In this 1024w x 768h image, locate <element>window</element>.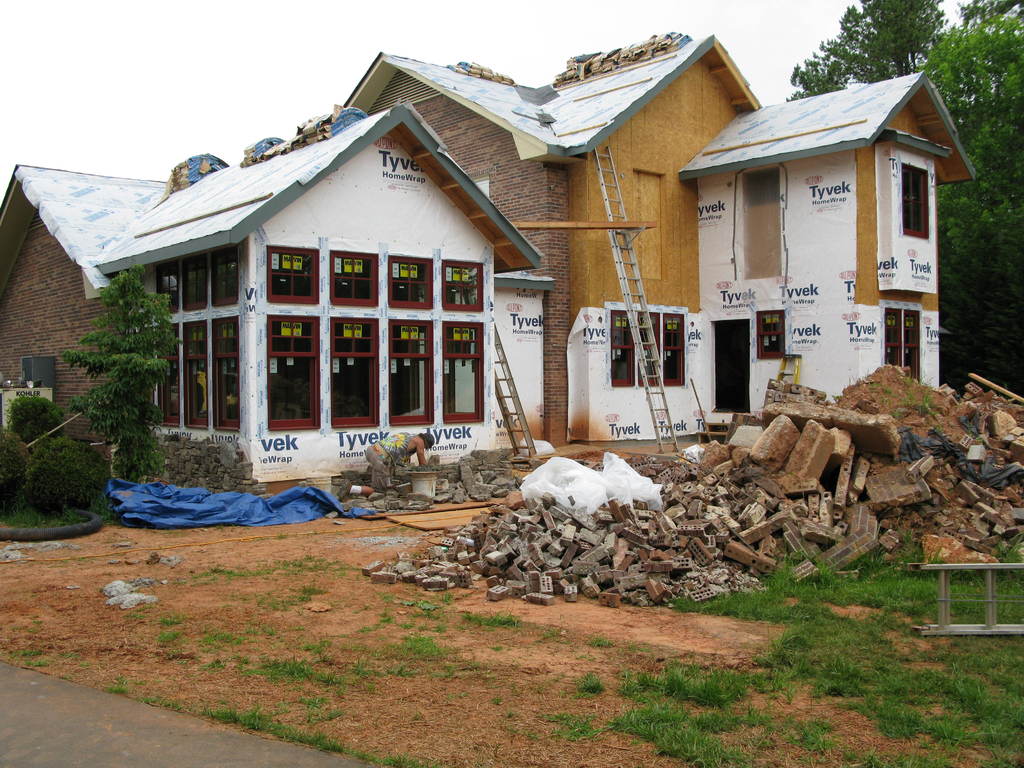
Bounding box: (left=608, top=312, right=685, bottom=390).
